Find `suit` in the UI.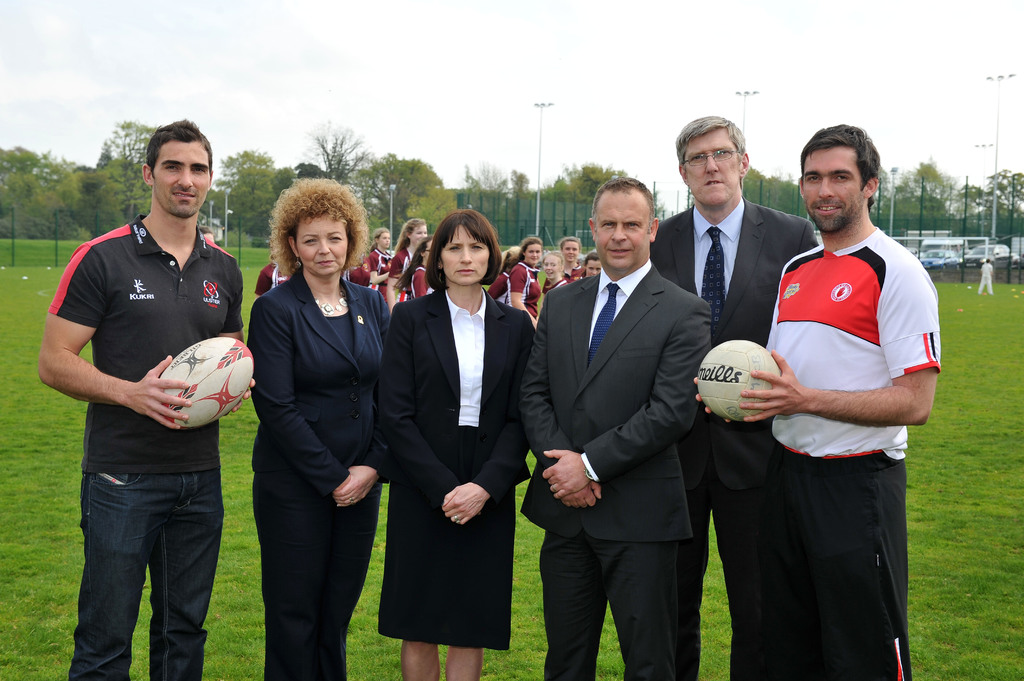
UI element at {"left": 652, "top": 193, "right": 820, "bottom": 680}.
